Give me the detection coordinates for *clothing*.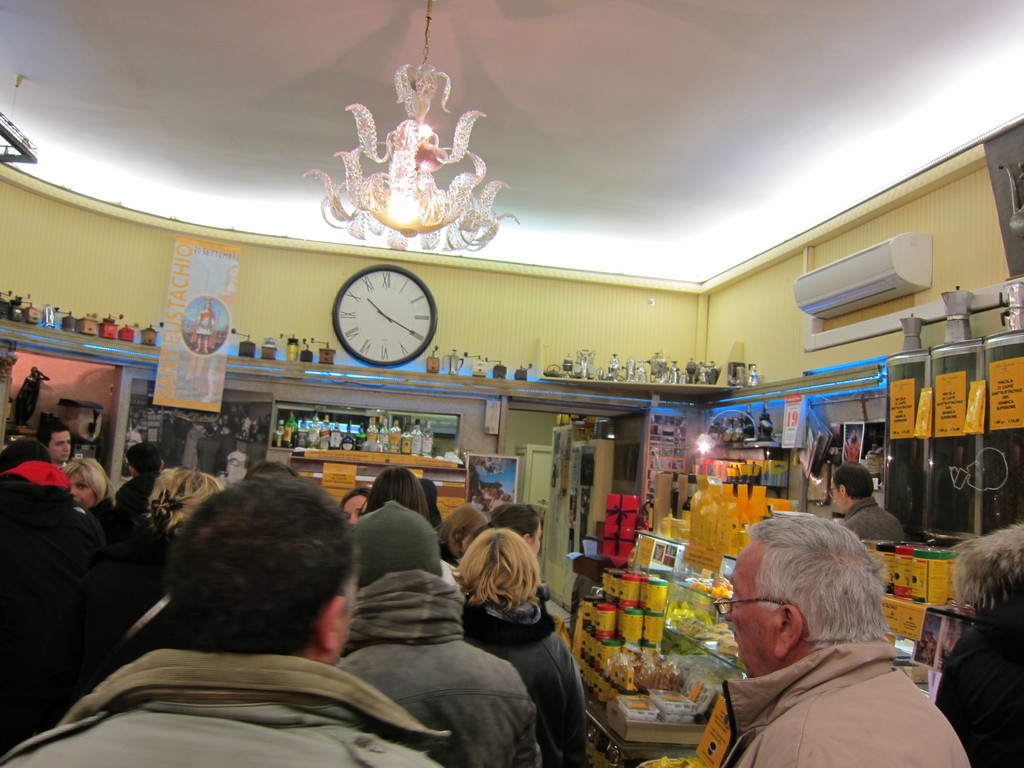
(x1=9, y1=477, x2=106, y2=740).
